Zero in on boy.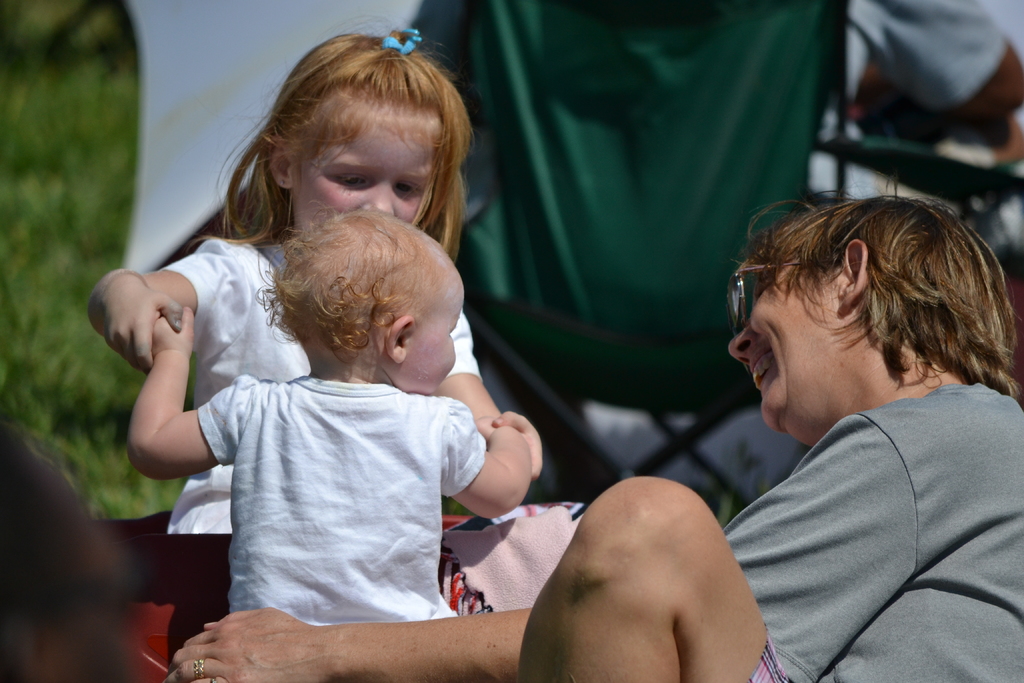
Zeroed in: BBox(119, 208, 543, 627).
